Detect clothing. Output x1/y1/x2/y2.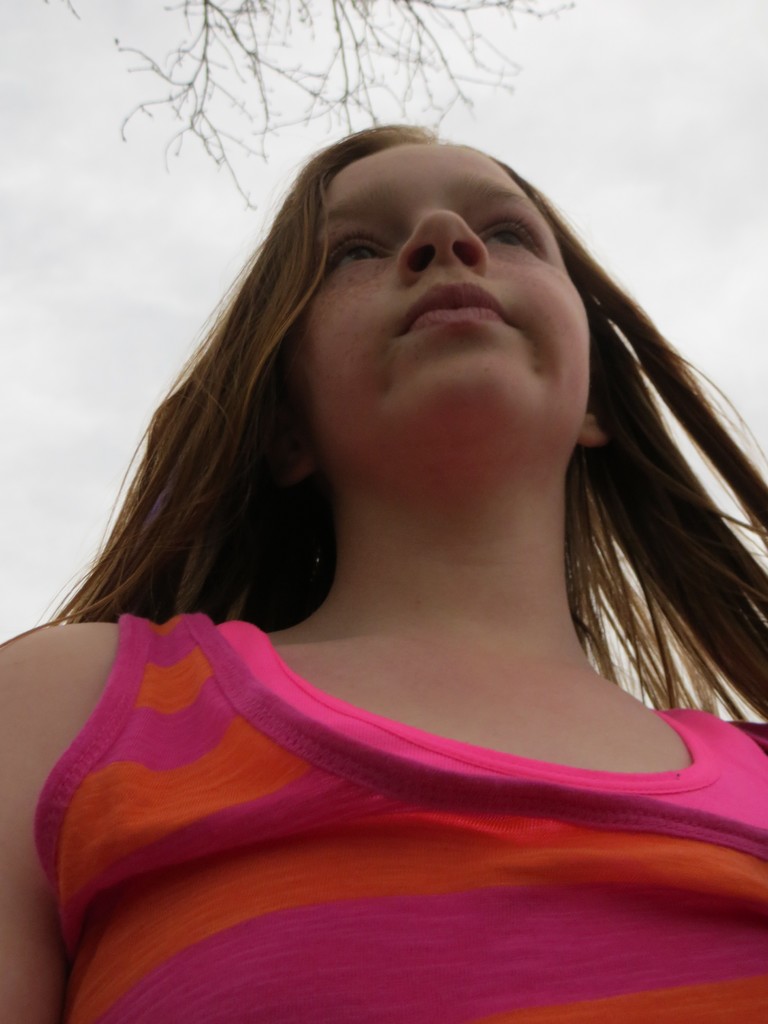
21/595/764/1008.
